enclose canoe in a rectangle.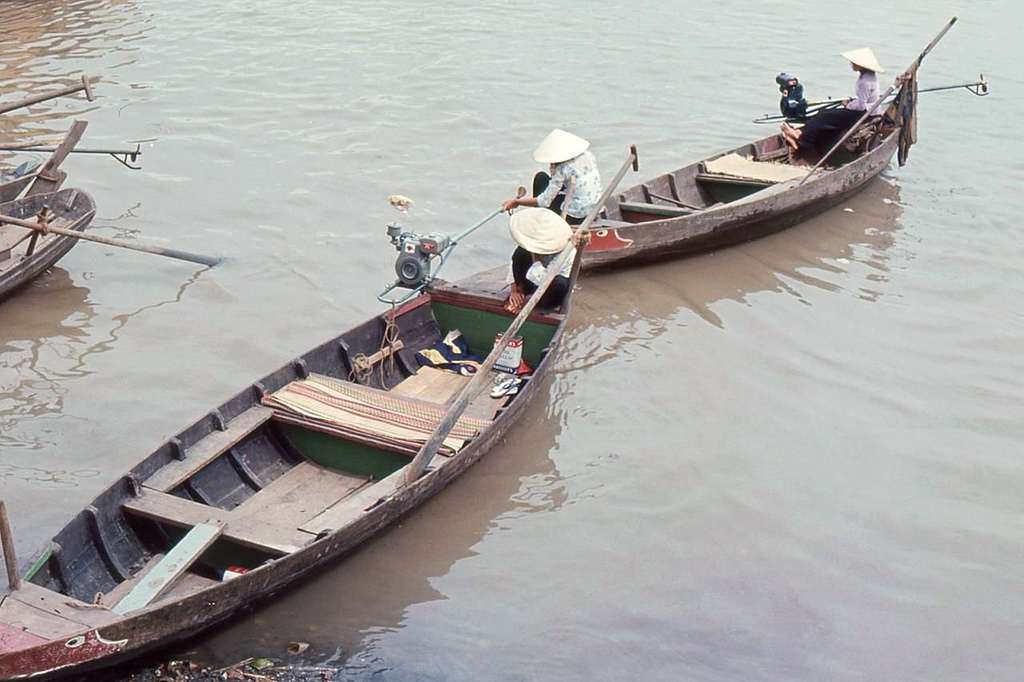
{"left": 492, "top": 54, "right": 938, "bottom": 301}.
